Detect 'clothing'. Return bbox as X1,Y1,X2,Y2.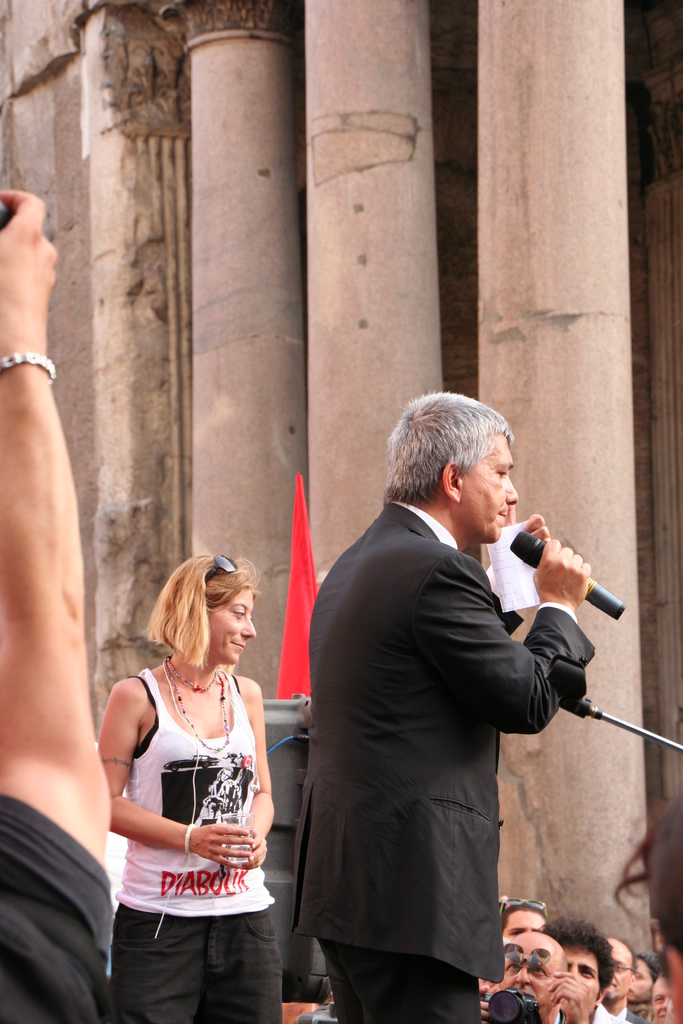
111,660,271,972.
